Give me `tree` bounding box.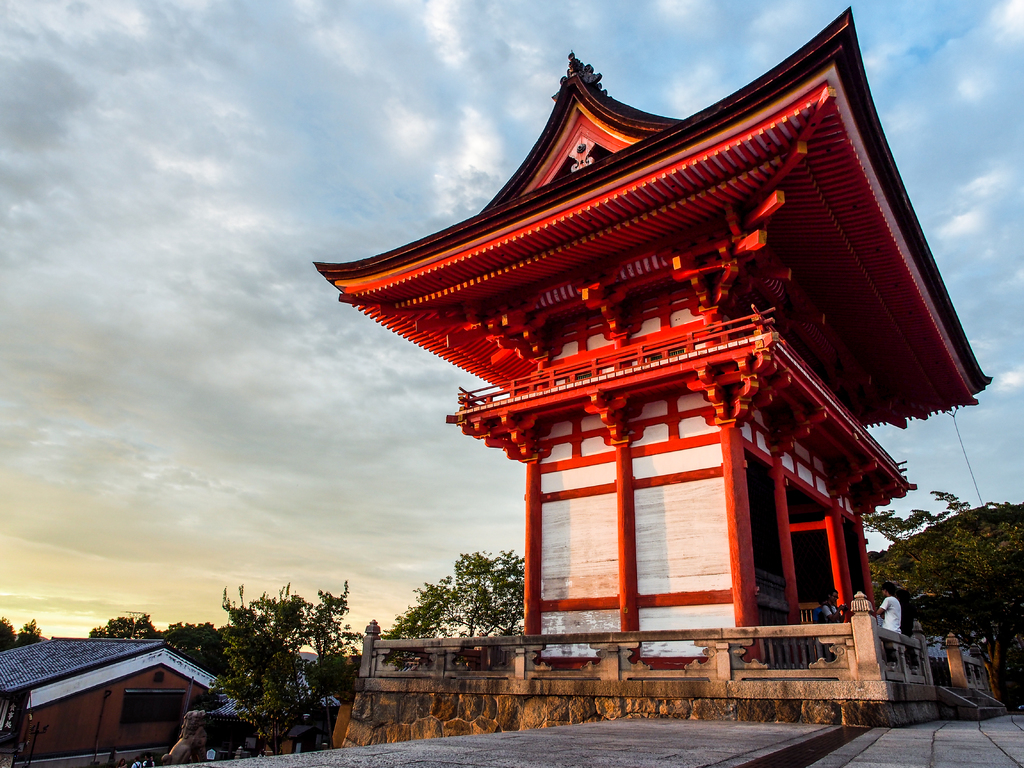
{"left": 381, "top": 547, "right": 529, "bottom": 638}.
